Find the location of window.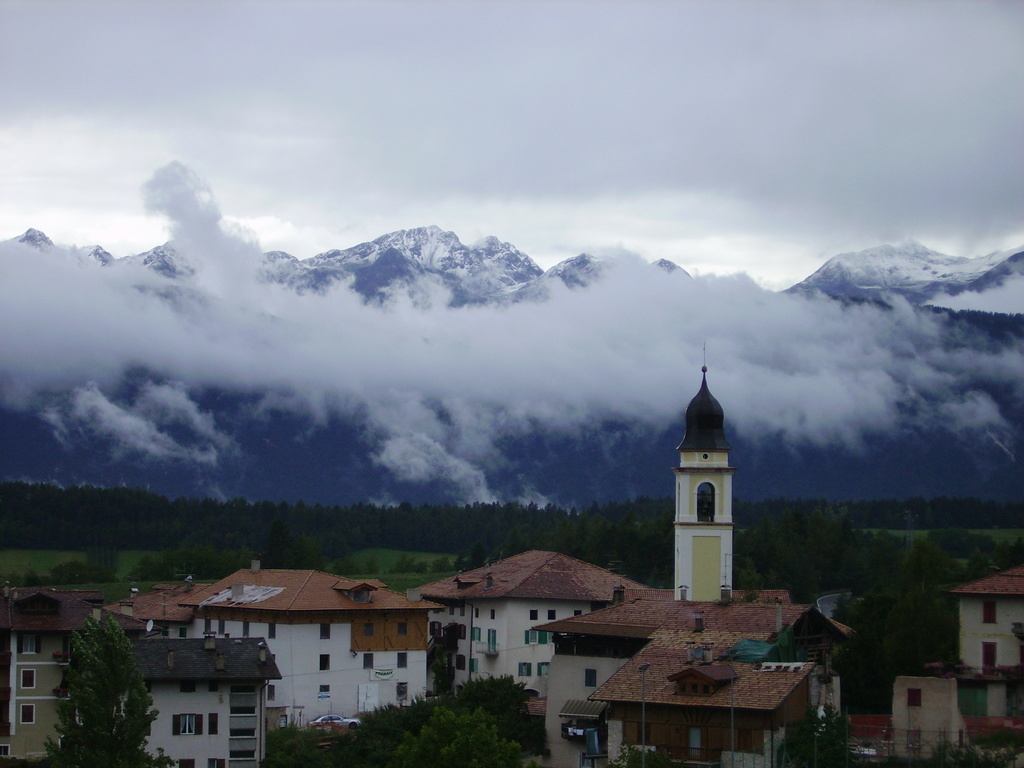
Location: <box>395,675,408,703</box>.
